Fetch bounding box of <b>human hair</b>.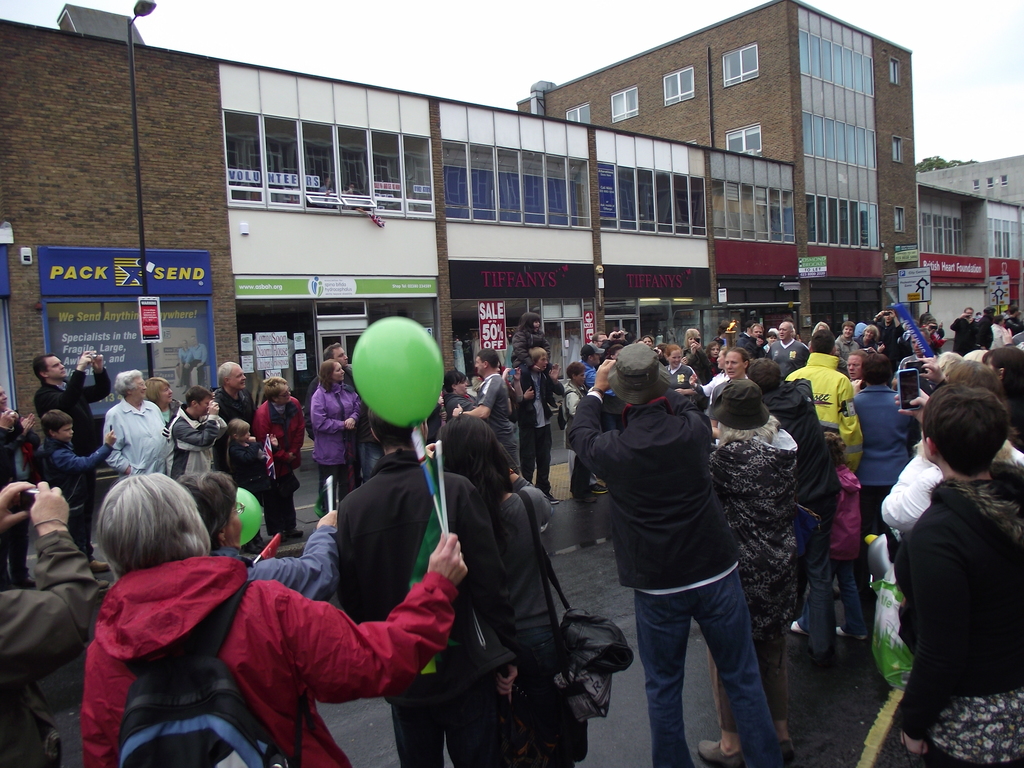
Bbox: <bbox>181, 338, 188, 344</bbox>.
